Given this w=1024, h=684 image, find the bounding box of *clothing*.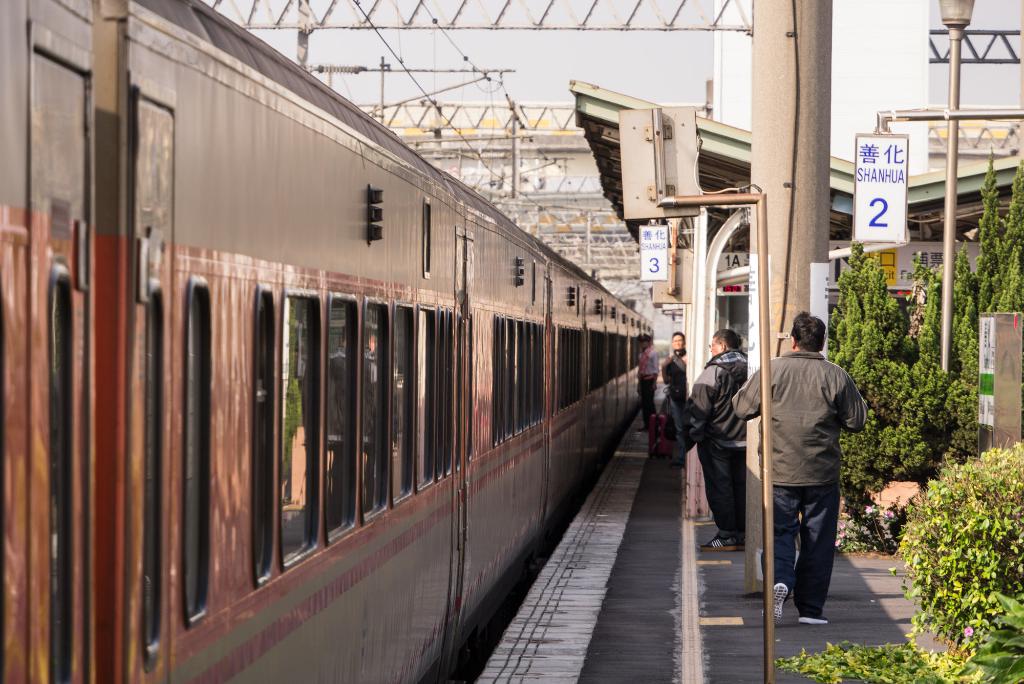
pyautogui.locateOnScreen(698, 325, 762, 535).
